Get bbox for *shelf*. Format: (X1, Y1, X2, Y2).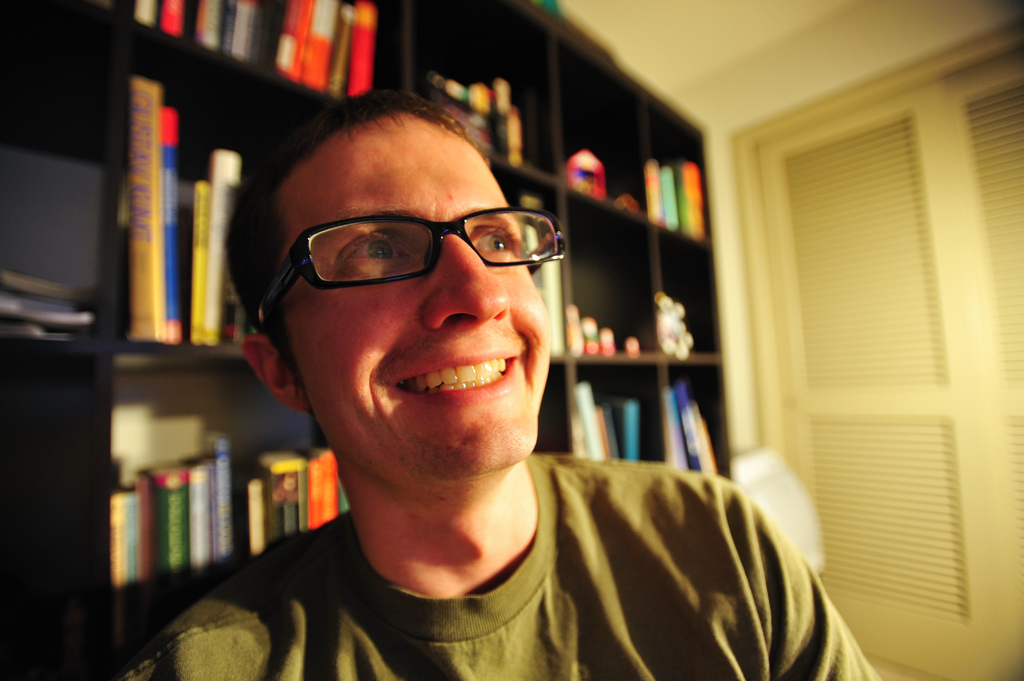
(556, 192, 655, 364).
